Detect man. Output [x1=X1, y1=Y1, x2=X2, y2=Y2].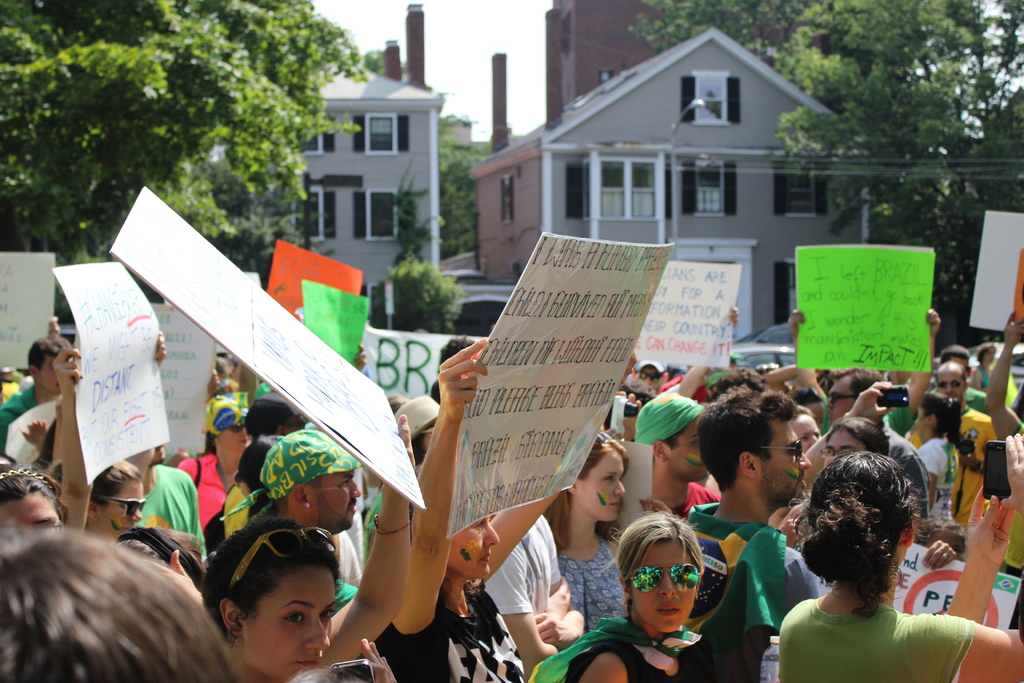
[x1=895, y1=358, x2=1006, y2=527].
